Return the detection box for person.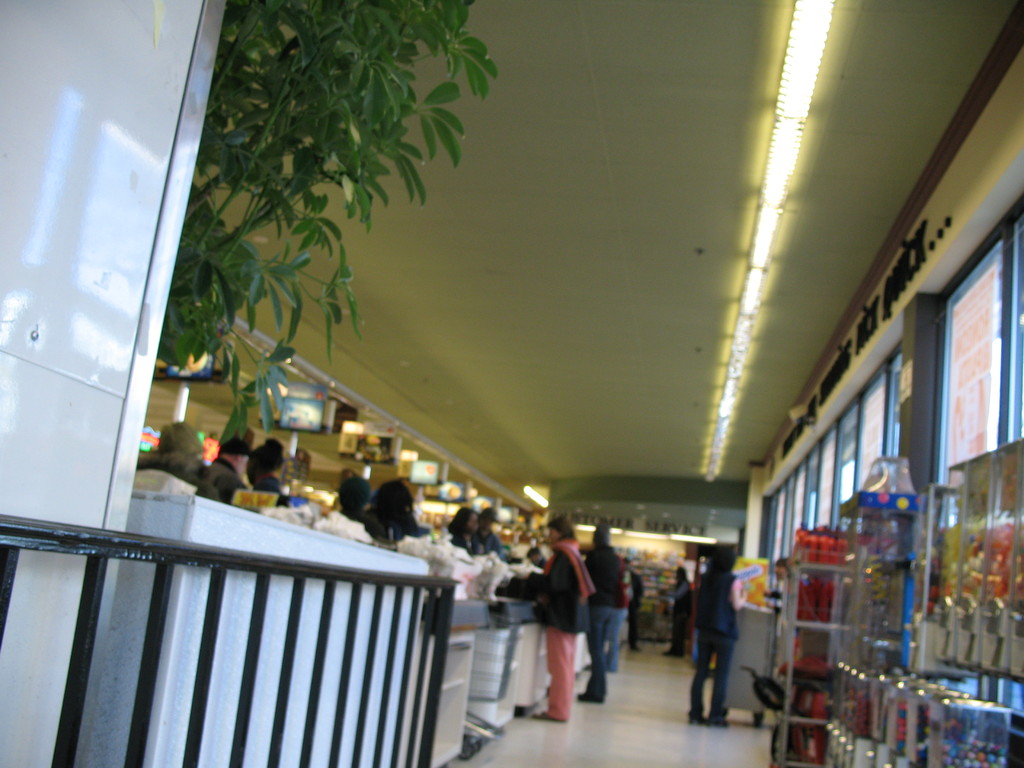
(444, 507, 477, 557).
